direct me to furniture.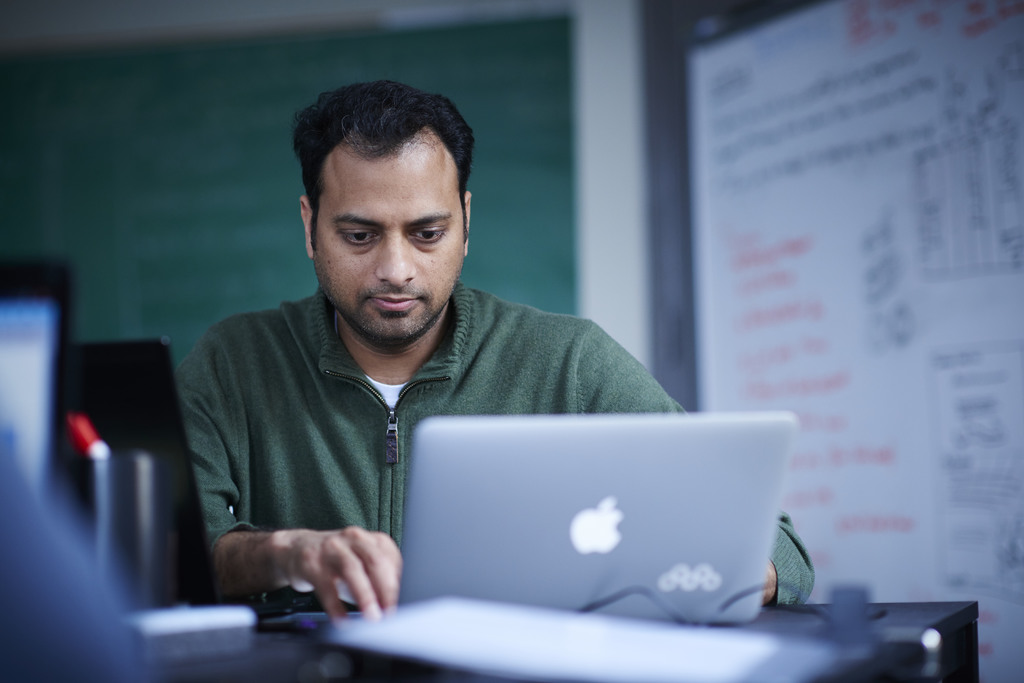
Direction: locate(141, 603, 979, 682).
